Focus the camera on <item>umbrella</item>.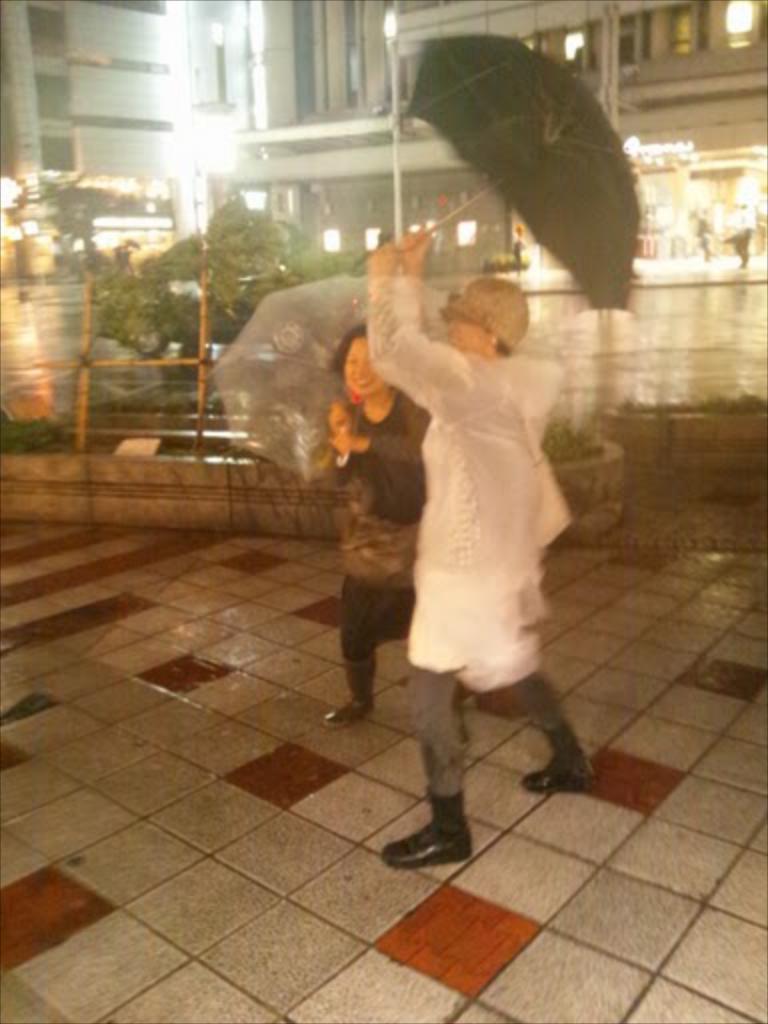
Focus region: <box>392,34,654,324</box>.
